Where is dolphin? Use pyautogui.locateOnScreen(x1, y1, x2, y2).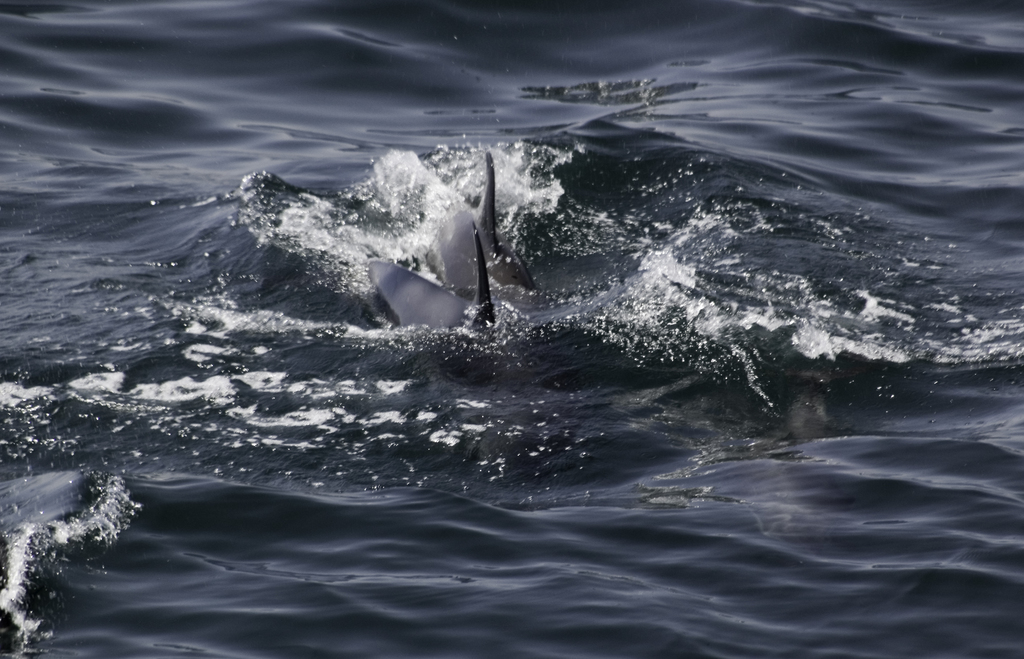
pyautogui.locateOnScreen(369, 218, 496, 345).
